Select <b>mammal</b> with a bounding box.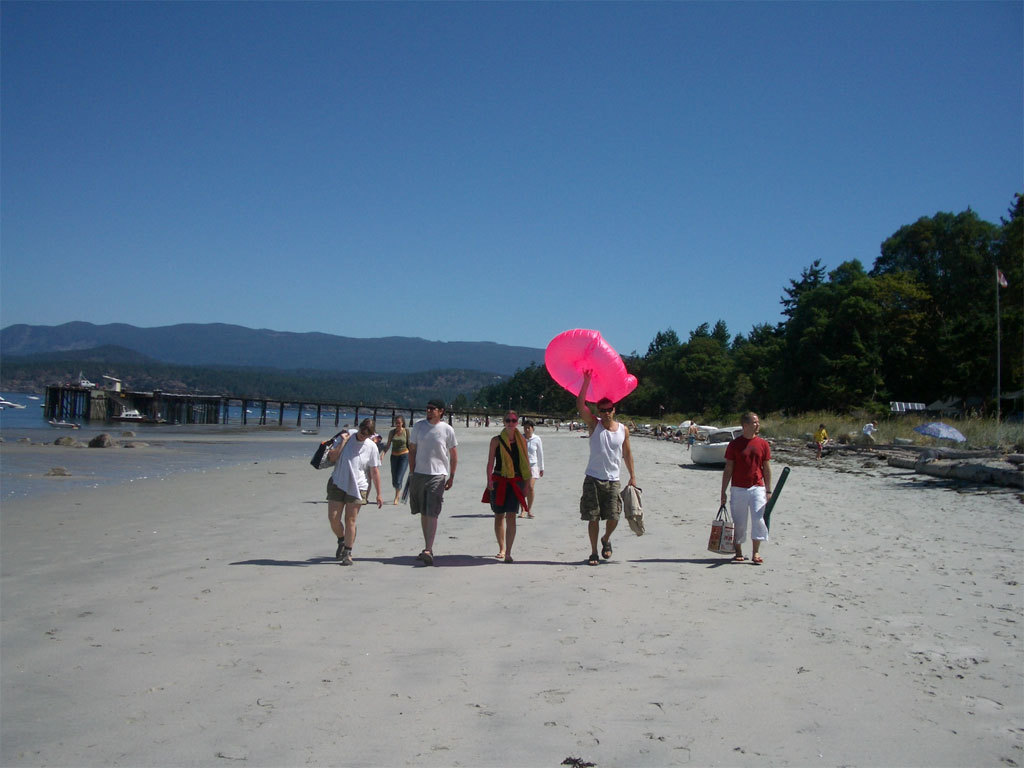
crop(482, 410, 534, 570).
